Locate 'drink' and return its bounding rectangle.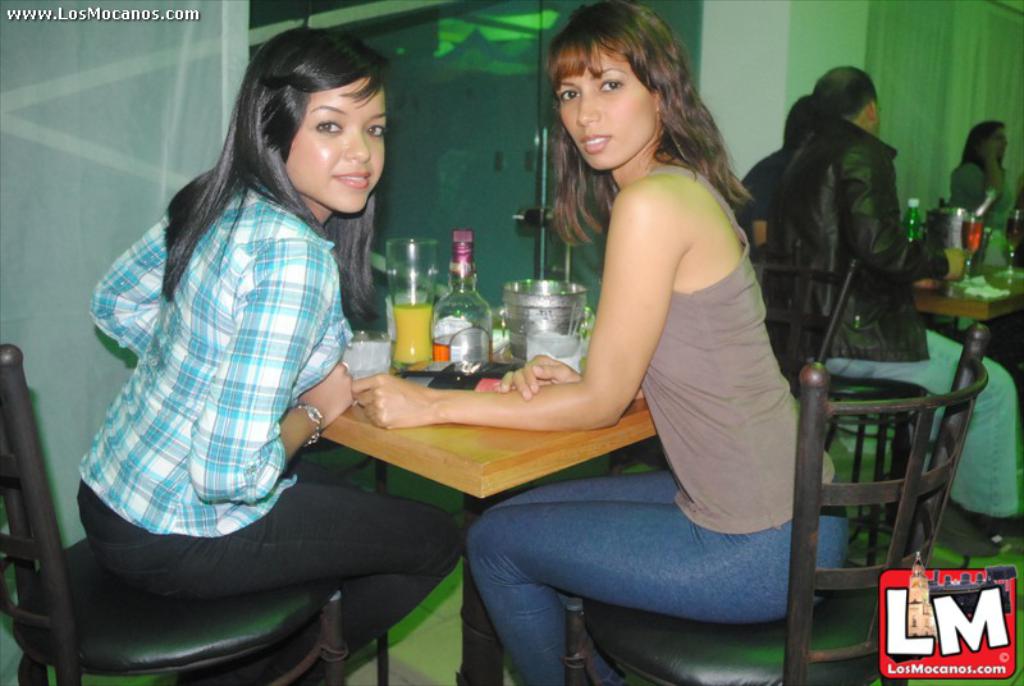
<bbox>961, 223, 982, 252</bbox>.
